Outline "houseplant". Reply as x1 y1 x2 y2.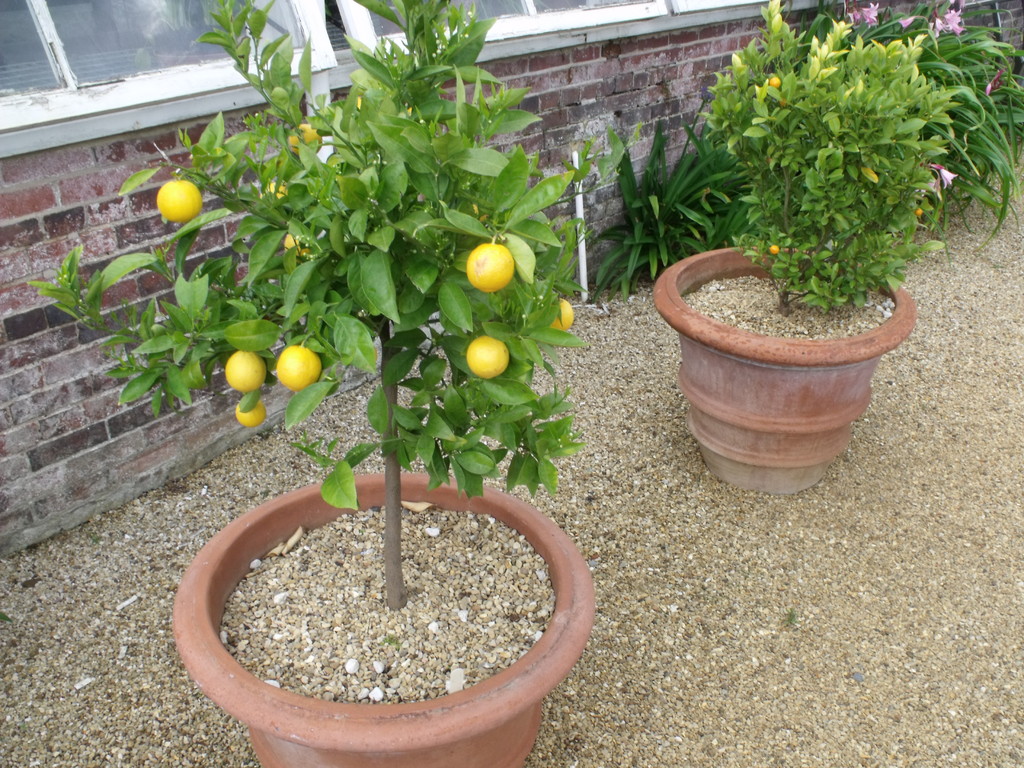
646 33 981 464.
